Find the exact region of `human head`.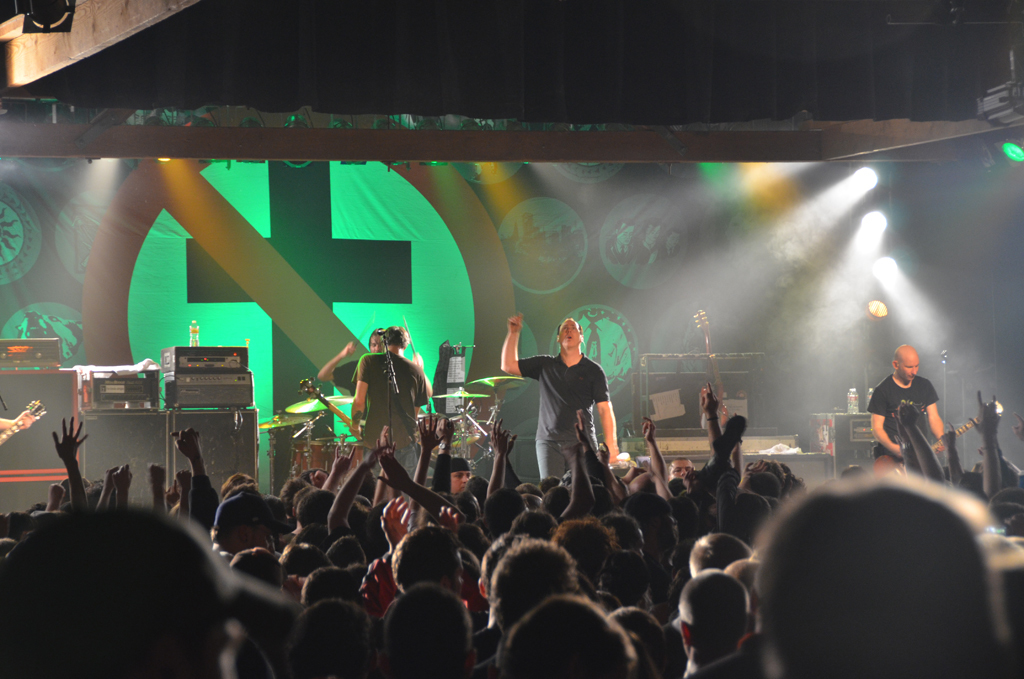
Exact region: 293,488,340,525.
